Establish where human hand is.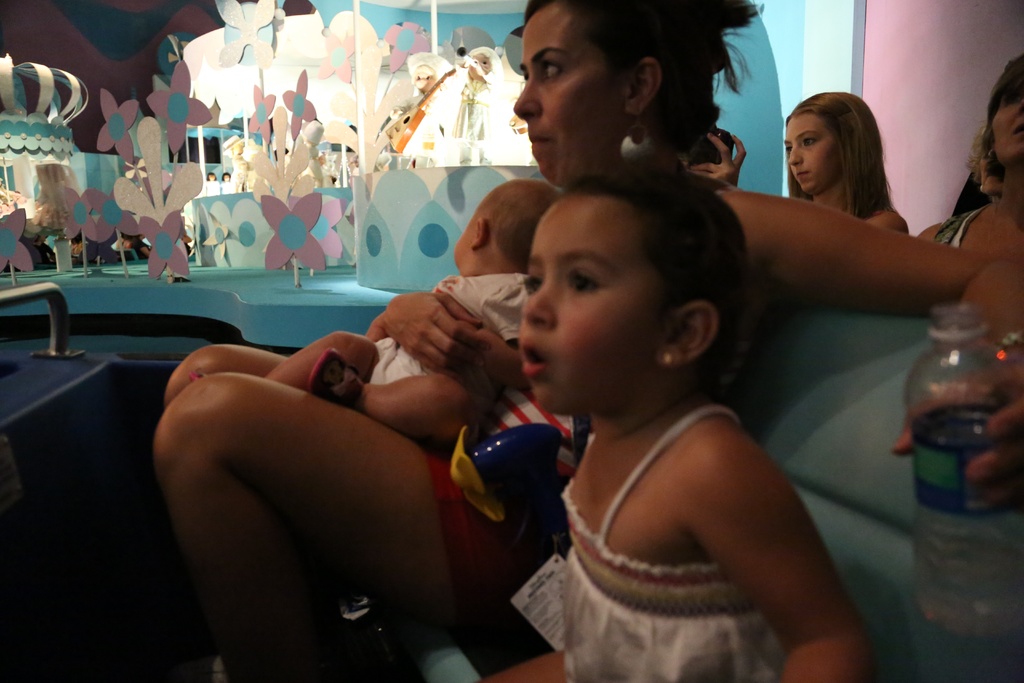
Established at select_region(434, 290, 523, 393).
